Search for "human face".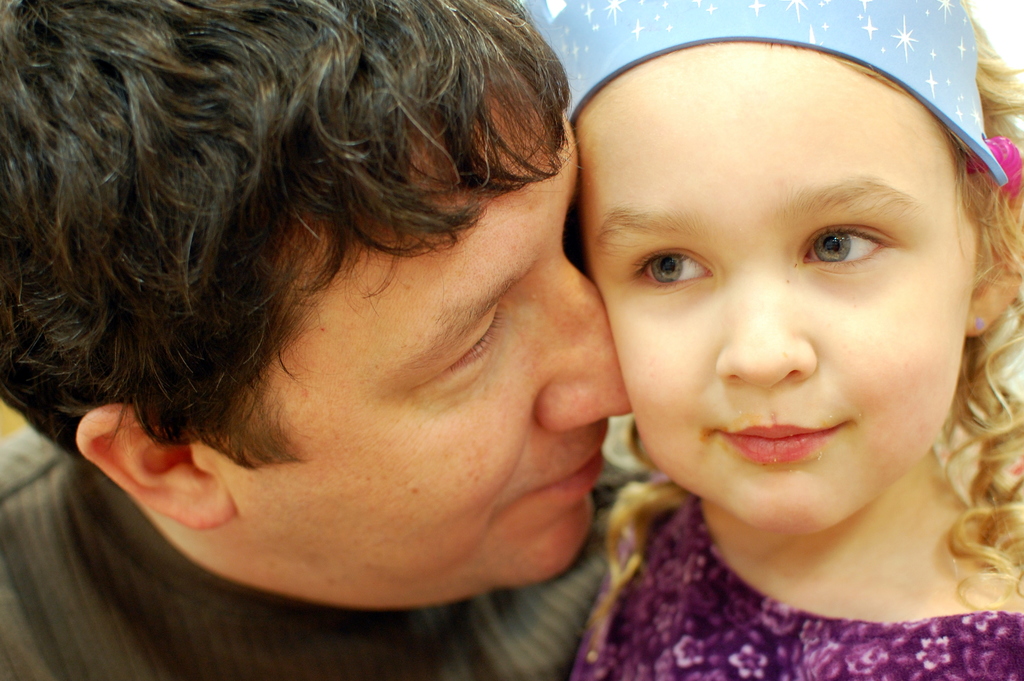
Found at BBox(578, 41, 974, 532).
